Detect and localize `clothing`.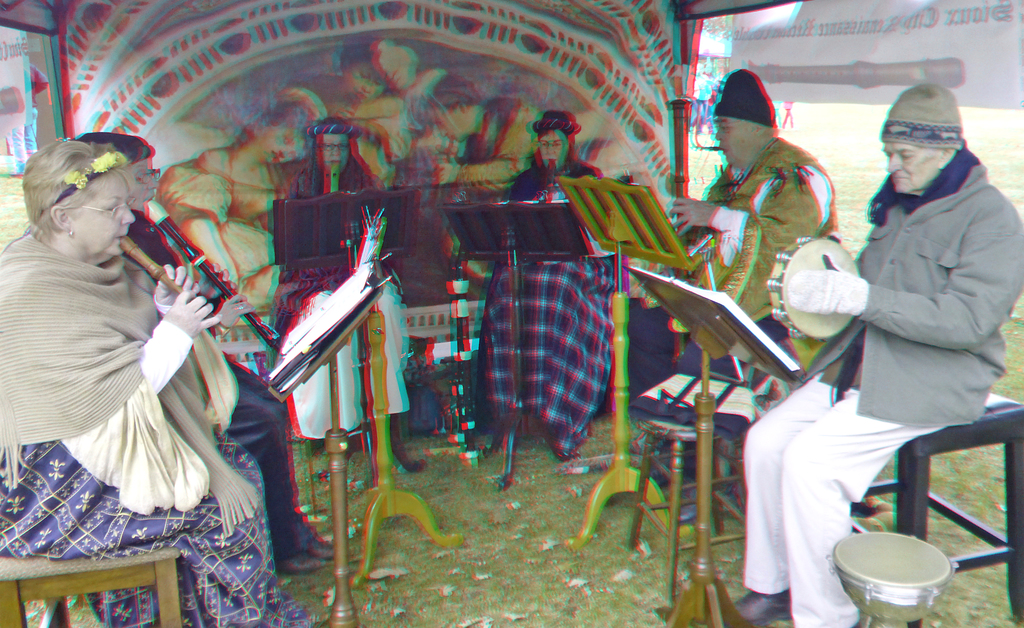
Localized at bbox=[273, 154, 412, 440].
